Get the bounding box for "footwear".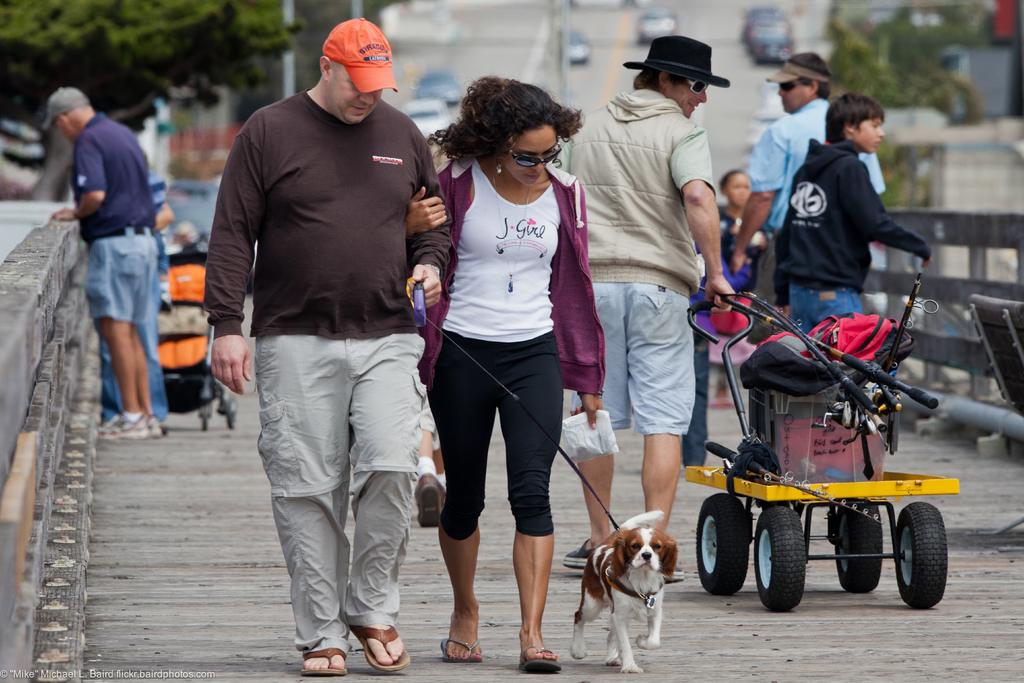
[x1=664, y1=566, x2=686, y2=585].
